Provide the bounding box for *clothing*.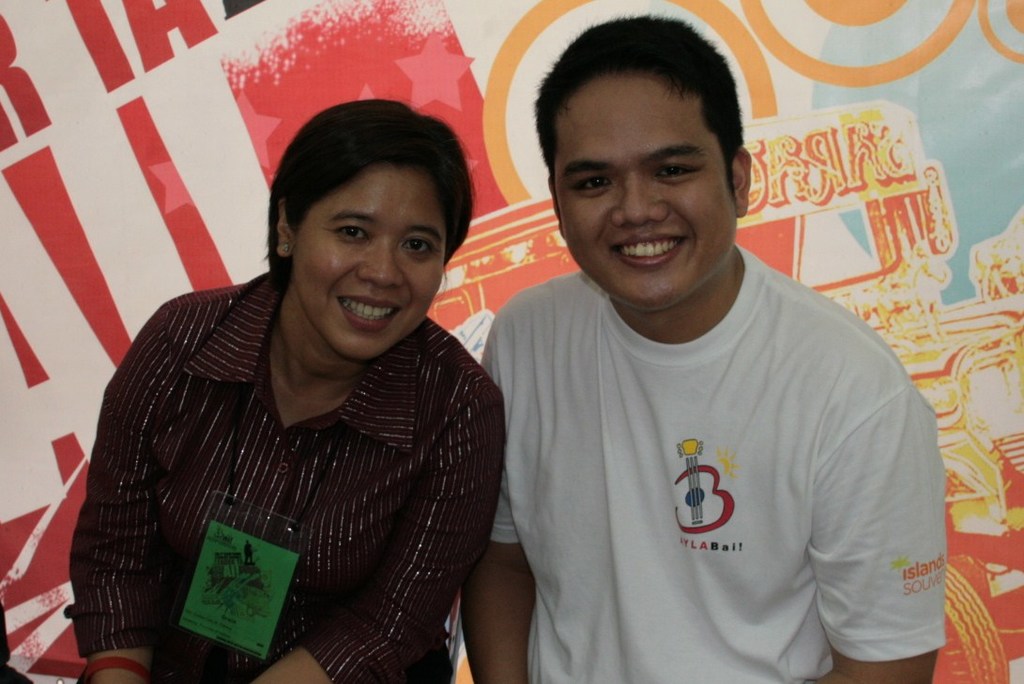
left=516, top=209, right=942, bottom=683.
